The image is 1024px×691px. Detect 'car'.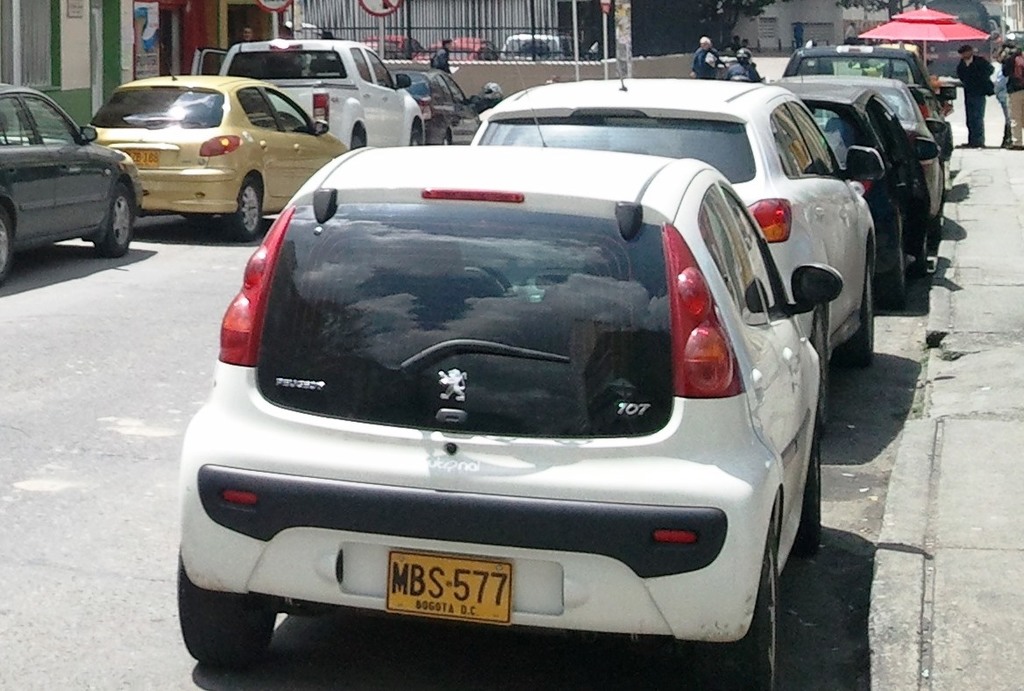
Detection: 467:81:878:376.
